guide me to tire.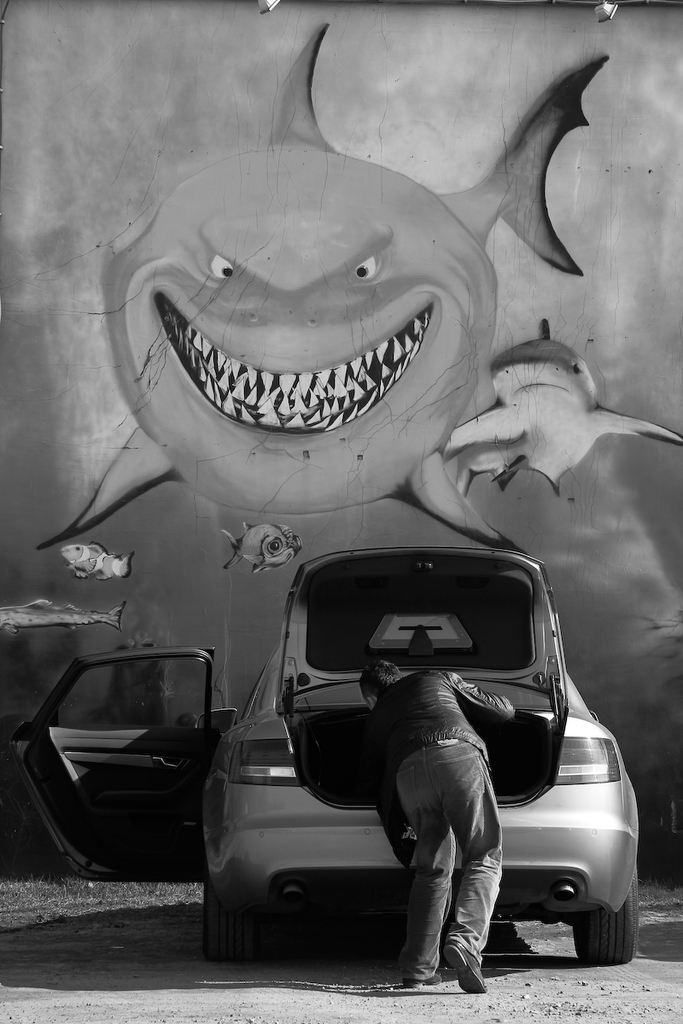
Guidance: crop(572, 871, 634, 969).
